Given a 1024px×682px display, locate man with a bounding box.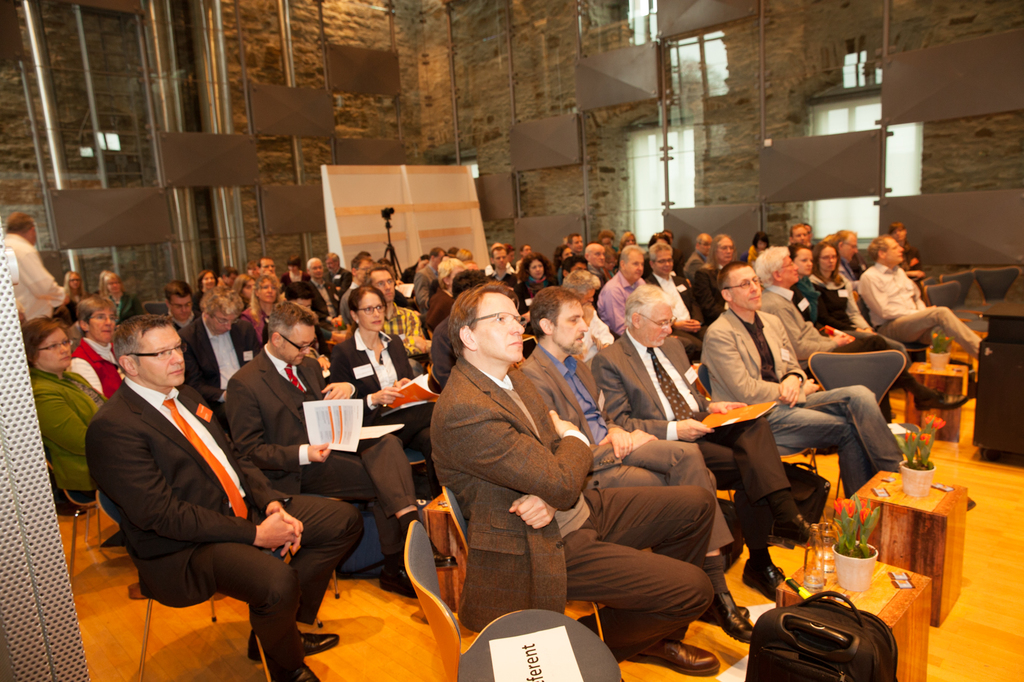
Located: (x1=484, y1=246, x2=516, y2=283).
